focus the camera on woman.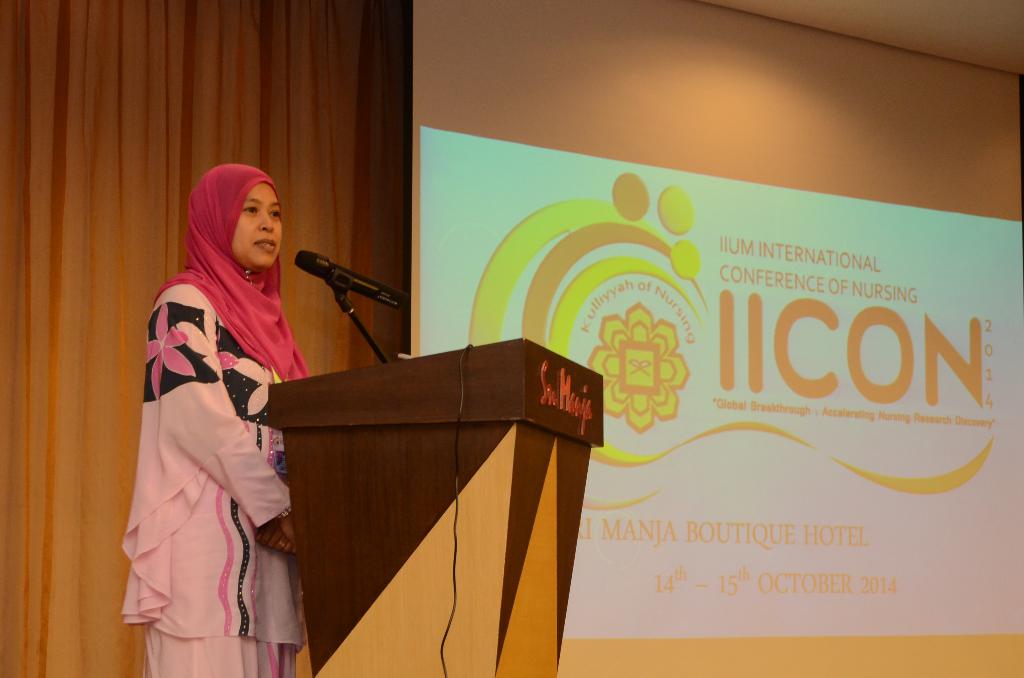
Focus region: select_region(116, 163, 308, 677).
